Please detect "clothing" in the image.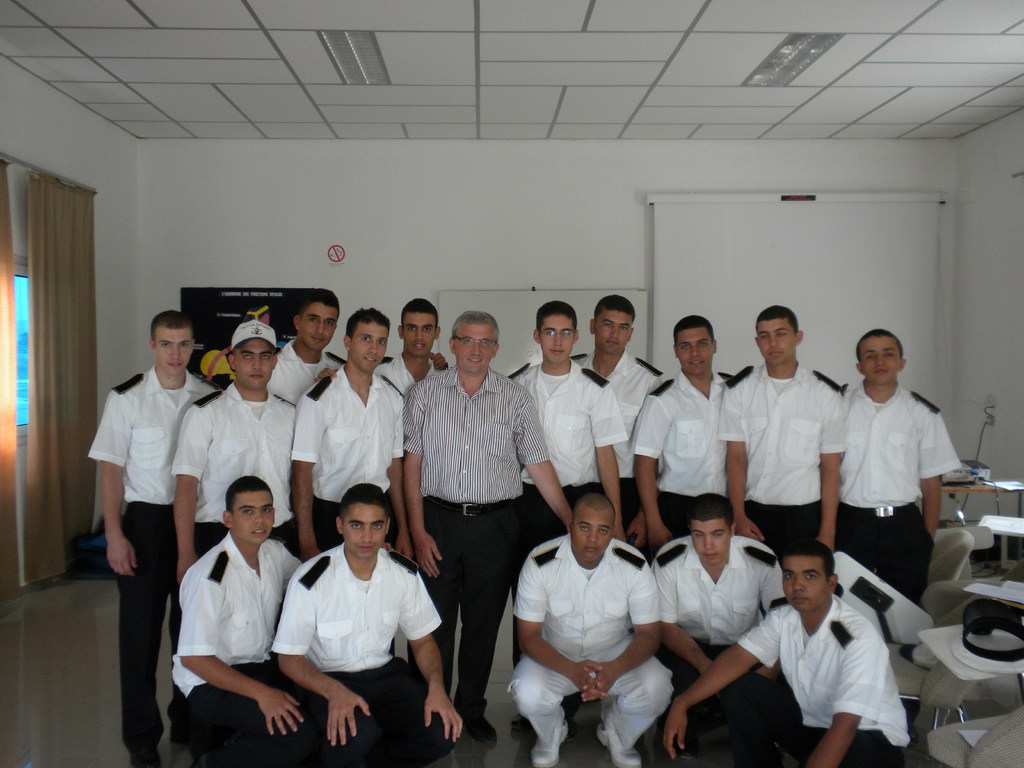
box=[376, 360, 446, 394].
